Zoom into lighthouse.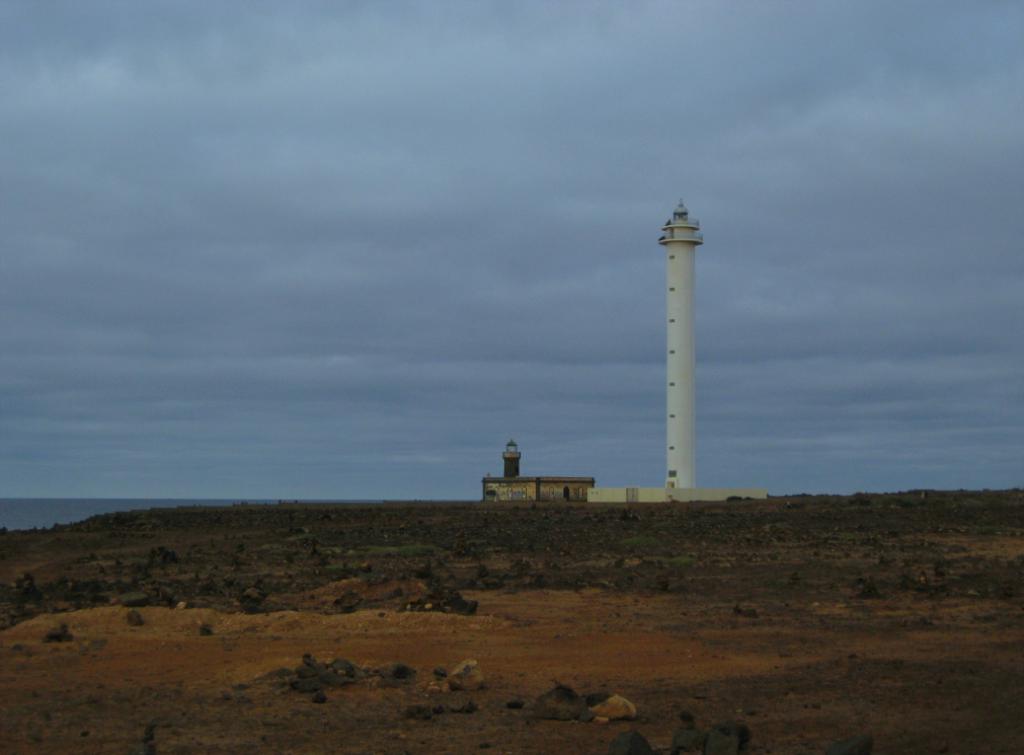
Zoom target: <region>659, 200, 706, 488</region>.
